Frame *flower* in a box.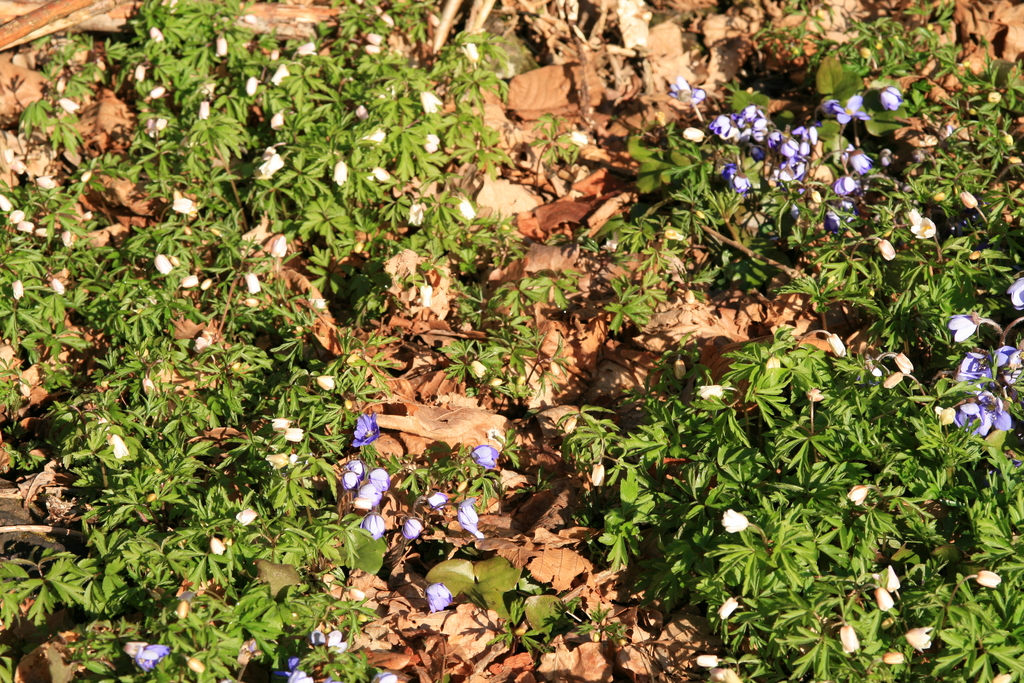
Rect(171, 197, 198, 218).
